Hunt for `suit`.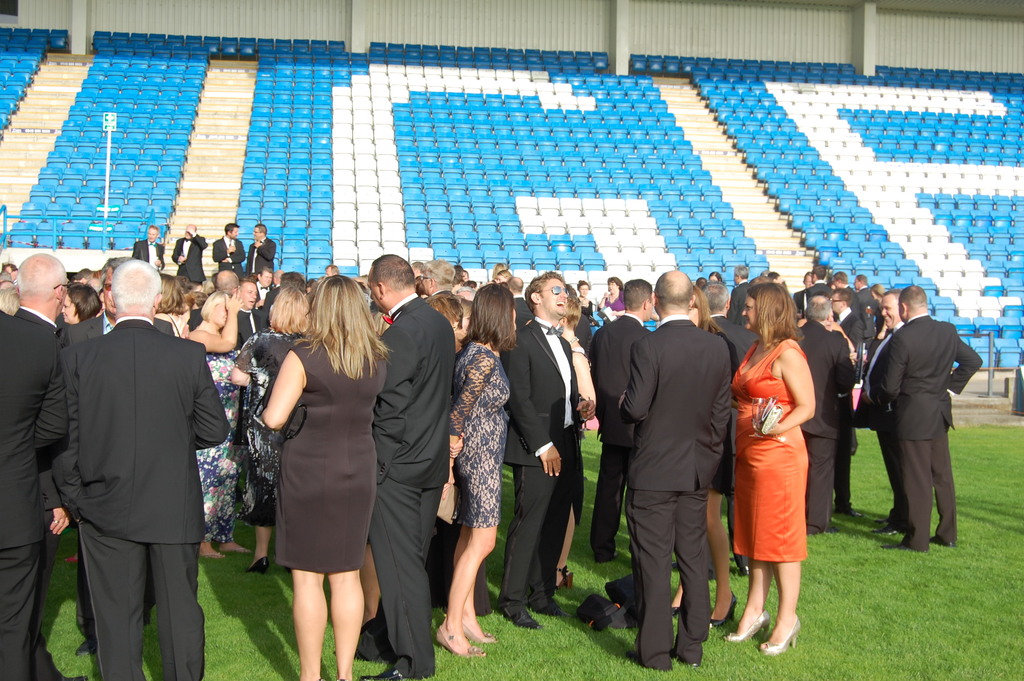
Hunted down at box=[620, 315, 732, 671].
